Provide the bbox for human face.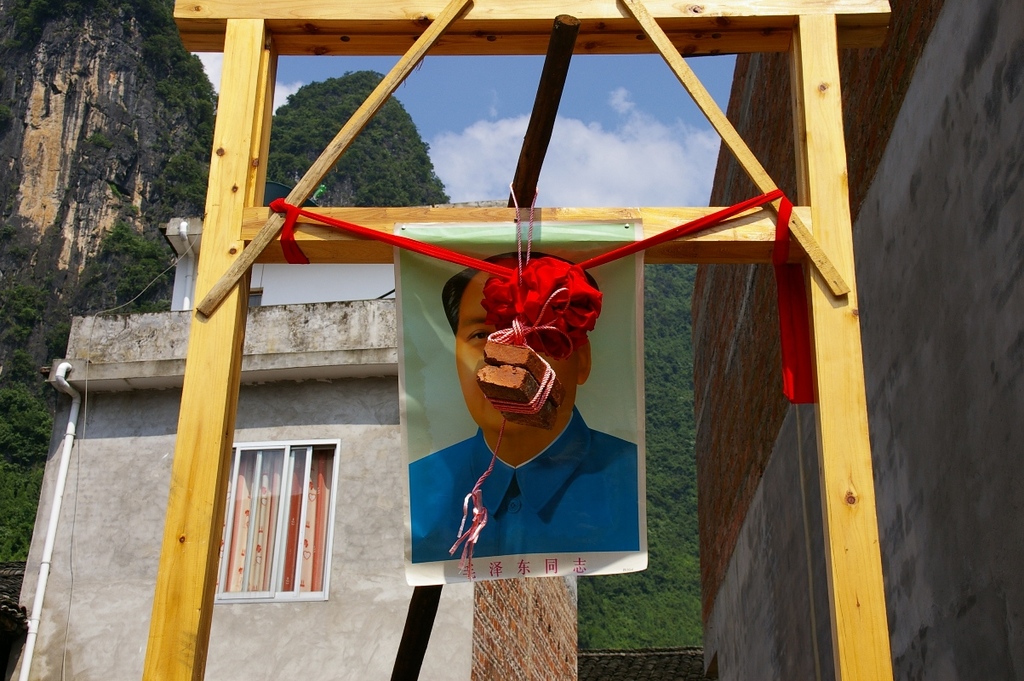
bbox=[443, 261, 609, 441].
